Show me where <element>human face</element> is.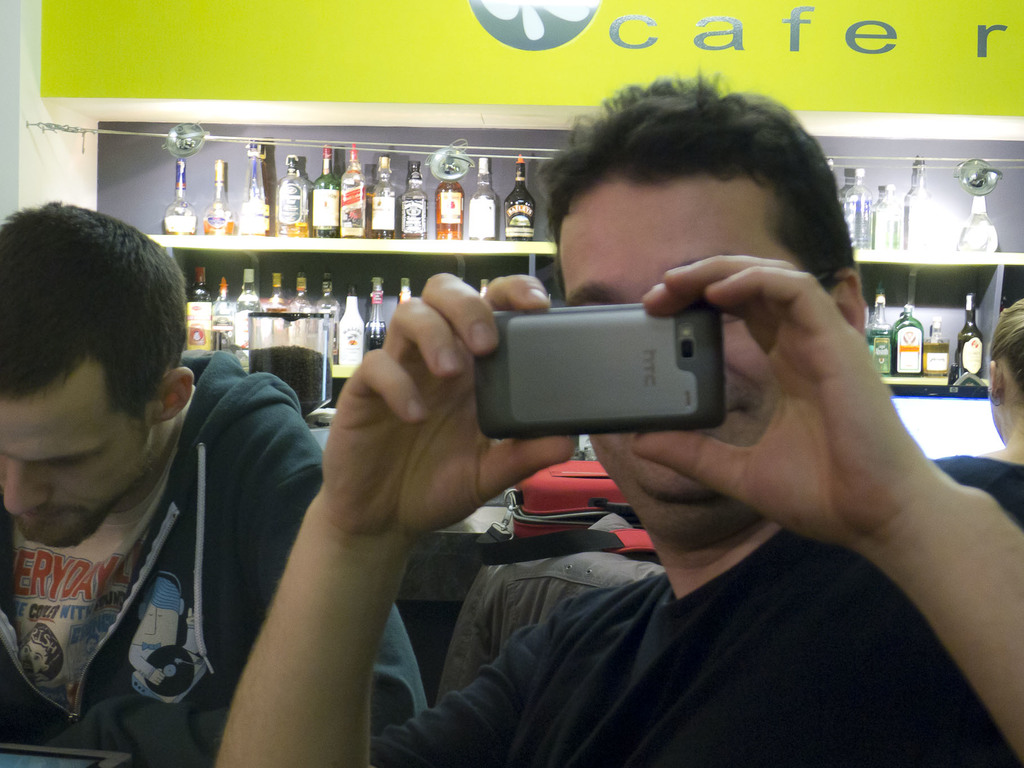
<element>human face</element> is at (561,182,799,520).
